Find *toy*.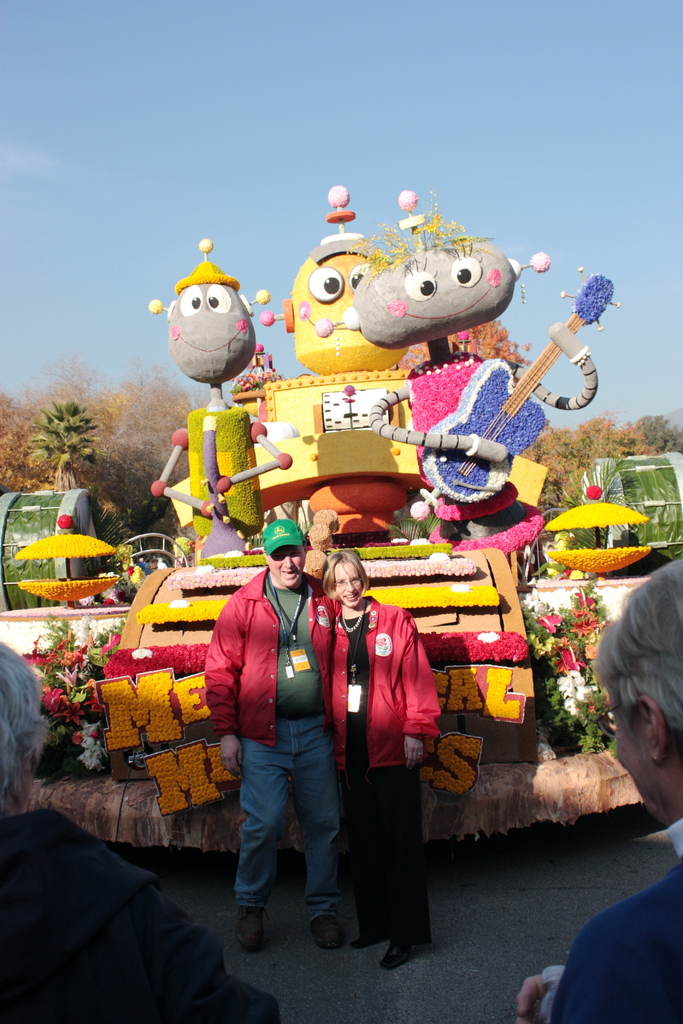
x1=151 y1=257 x2=274 y2=404.
